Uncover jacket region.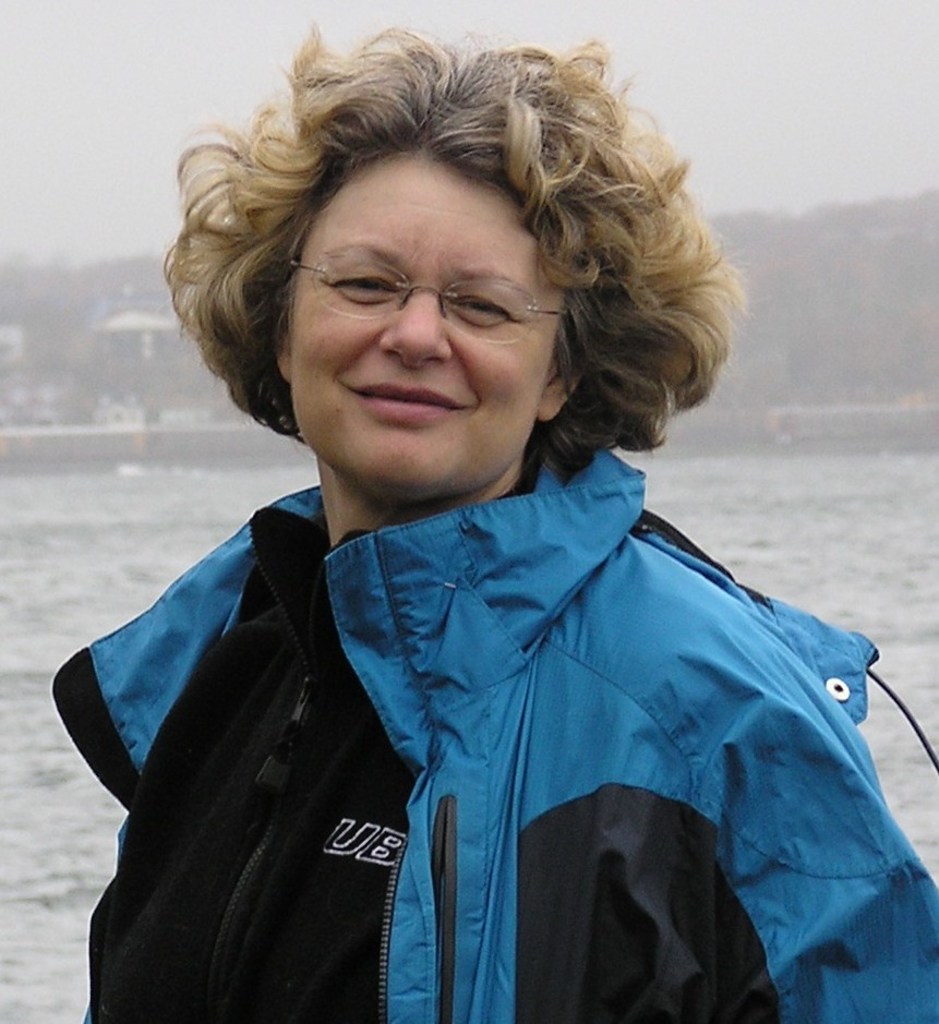
Uncovered: 83/258/938/1023.
